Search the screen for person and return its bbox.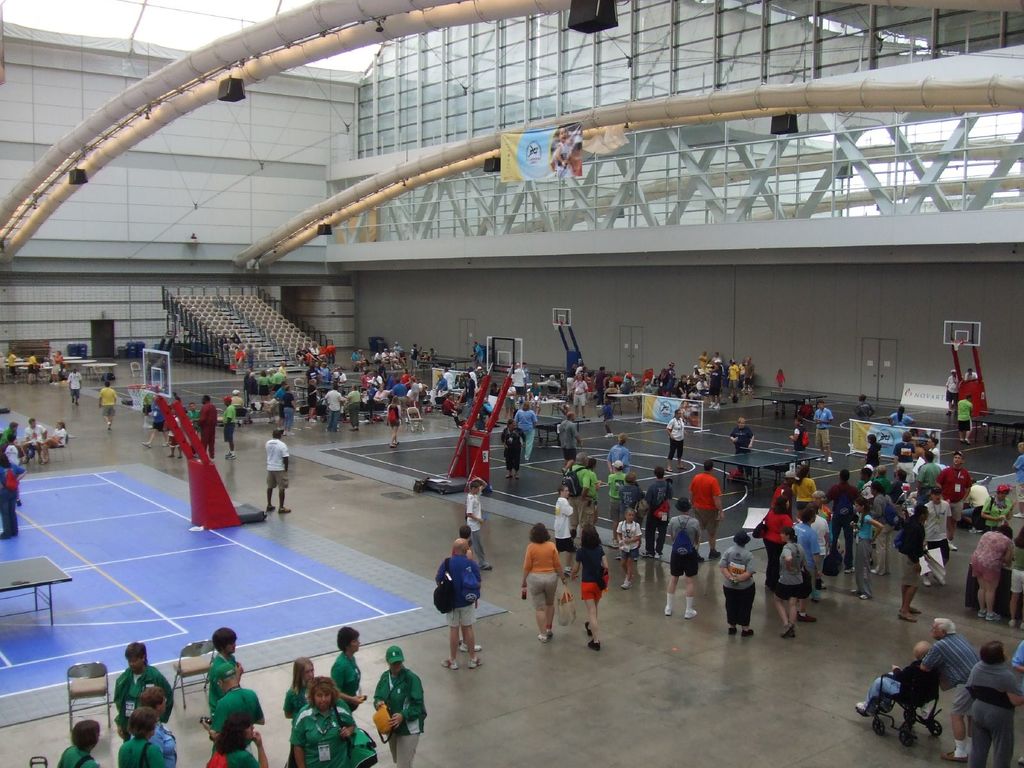
Found: x1=961 y1=639 x2=1023 y2=760.
